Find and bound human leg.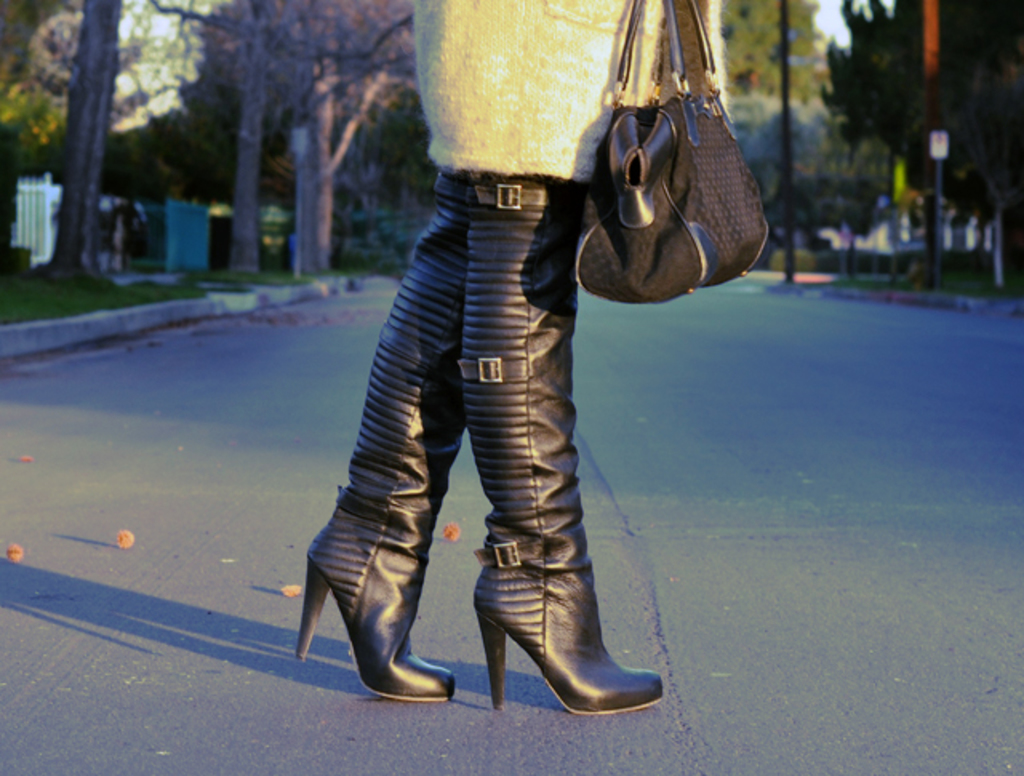
Bound: [442, 0, 670, 709].
